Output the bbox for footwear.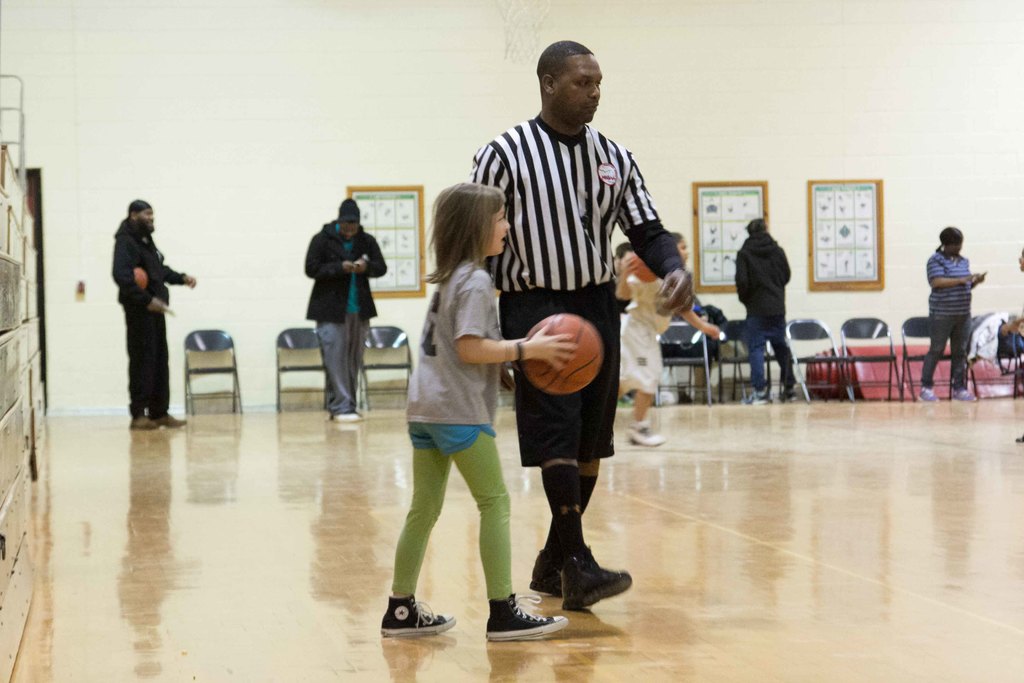
(740, 393, 768, 402).
